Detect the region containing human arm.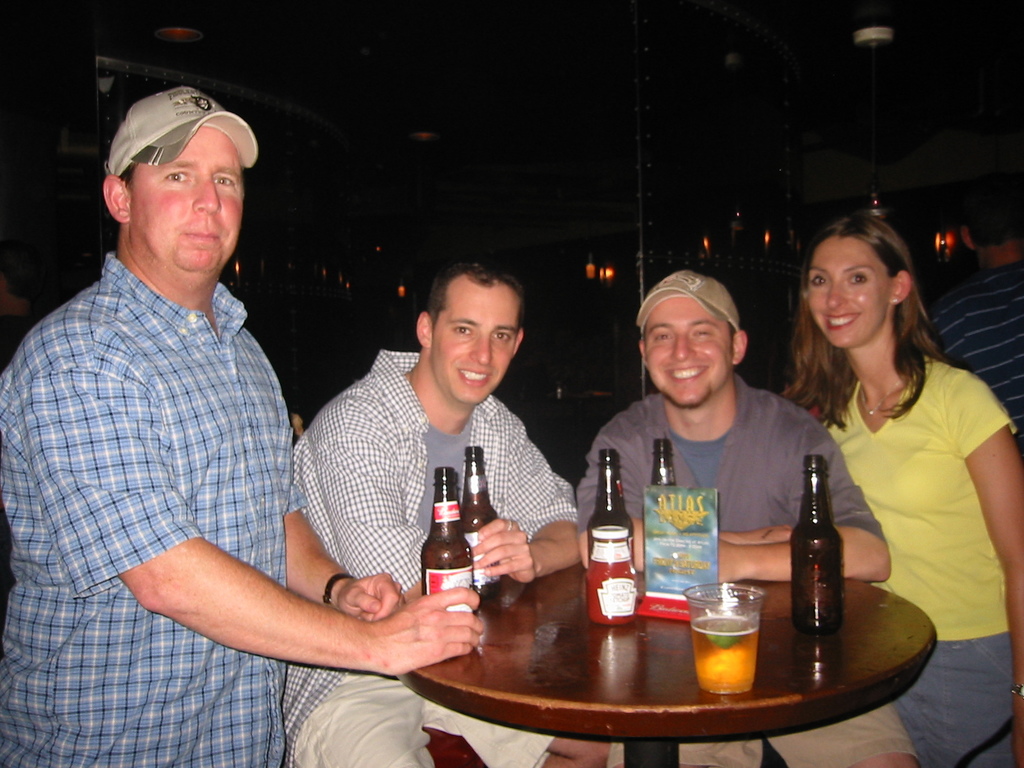
locate(572, 413, 805, 599).
